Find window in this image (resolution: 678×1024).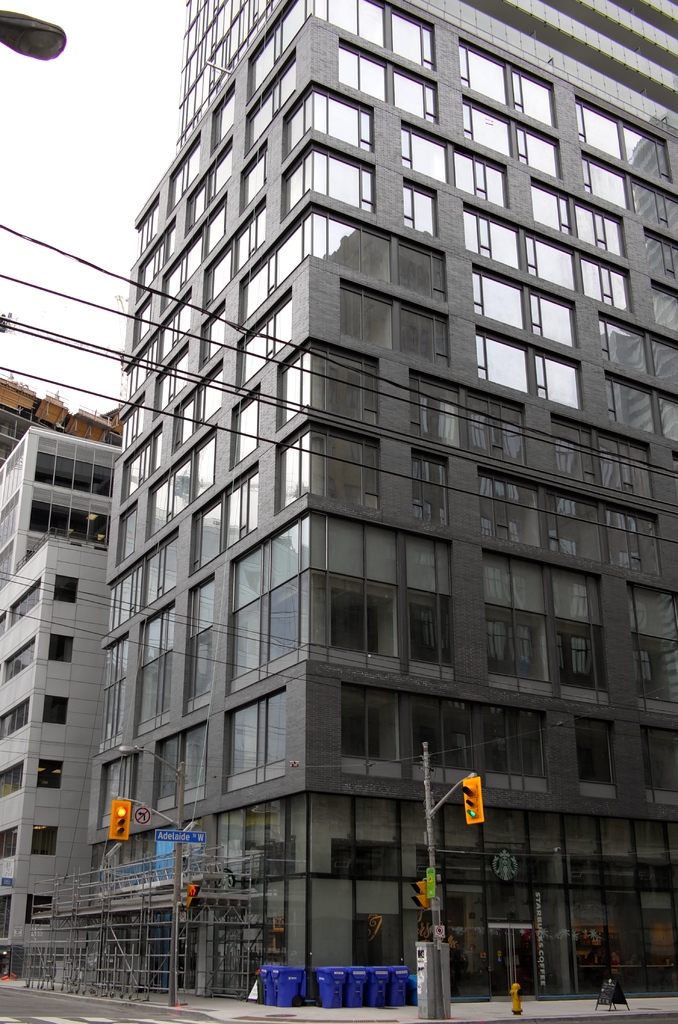
select_region(48, 636, 70, 665).
